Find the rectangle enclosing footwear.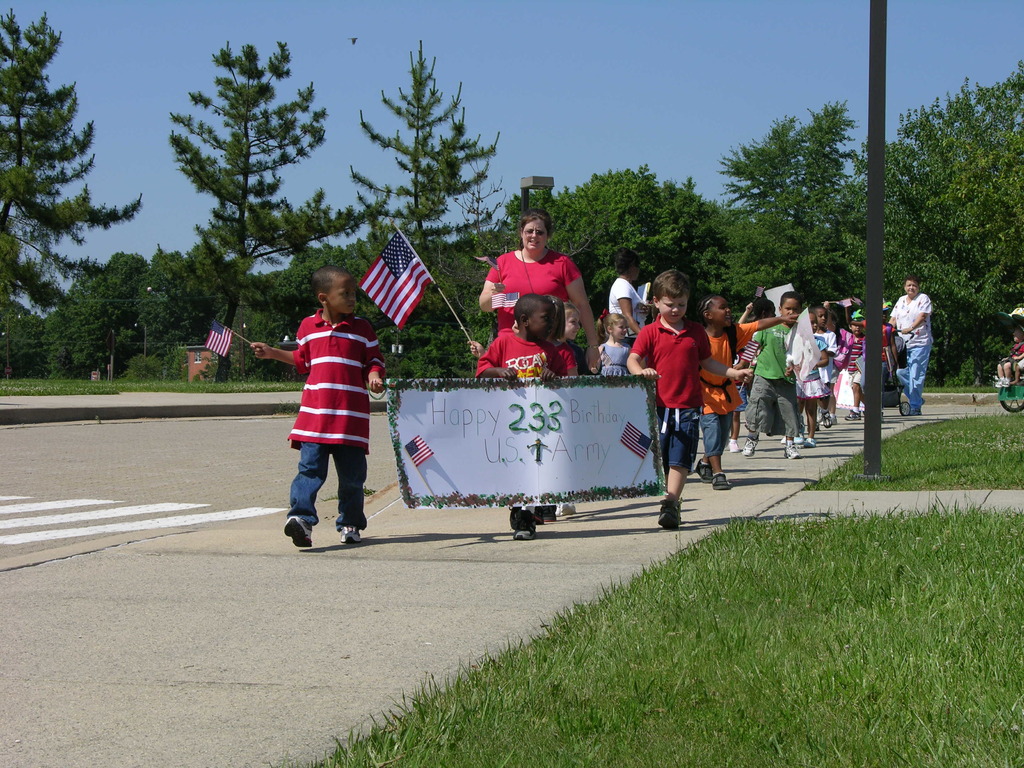
[805,436,816,450].
